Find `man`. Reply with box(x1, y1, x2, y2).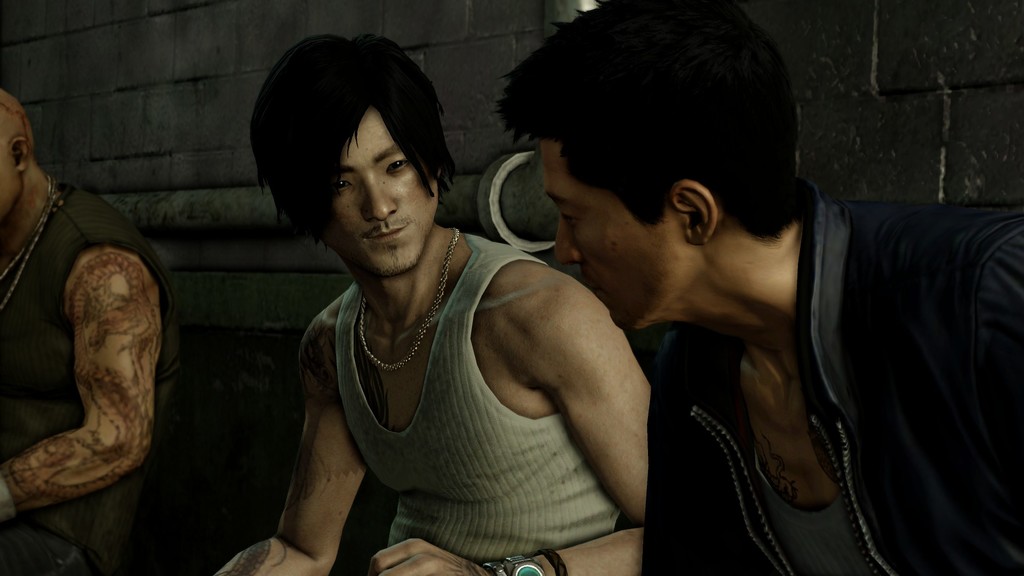
box(0, 85, 177, 575).
